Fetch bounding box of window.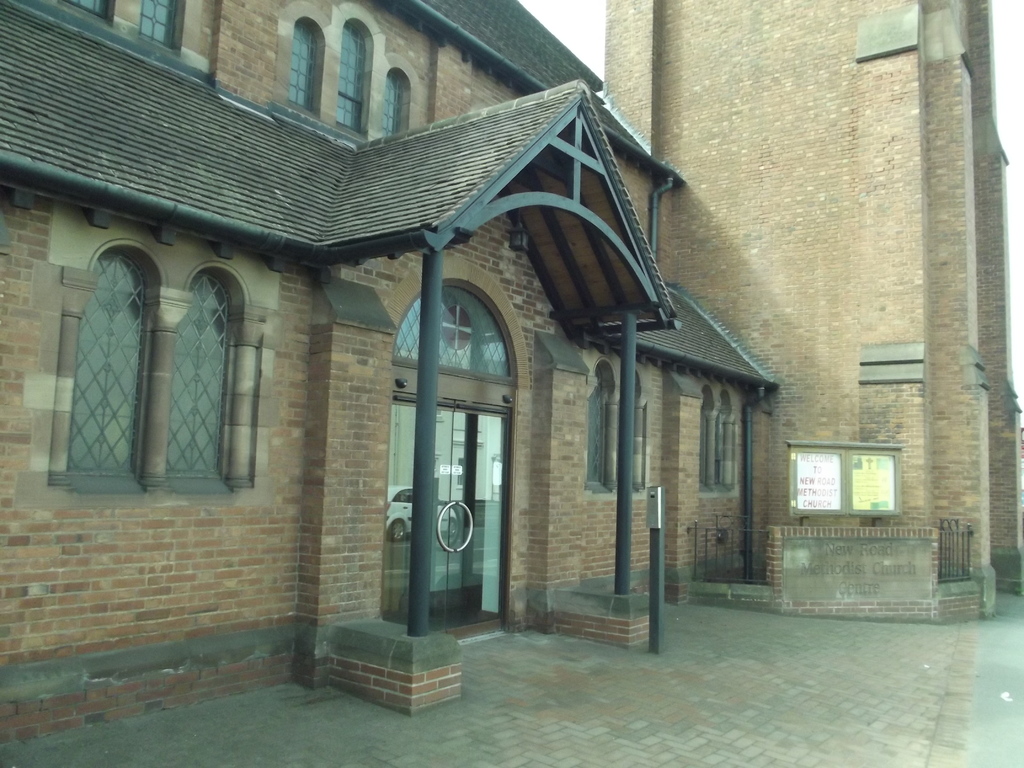
Bbox: box(586, 367, 620, 492).
